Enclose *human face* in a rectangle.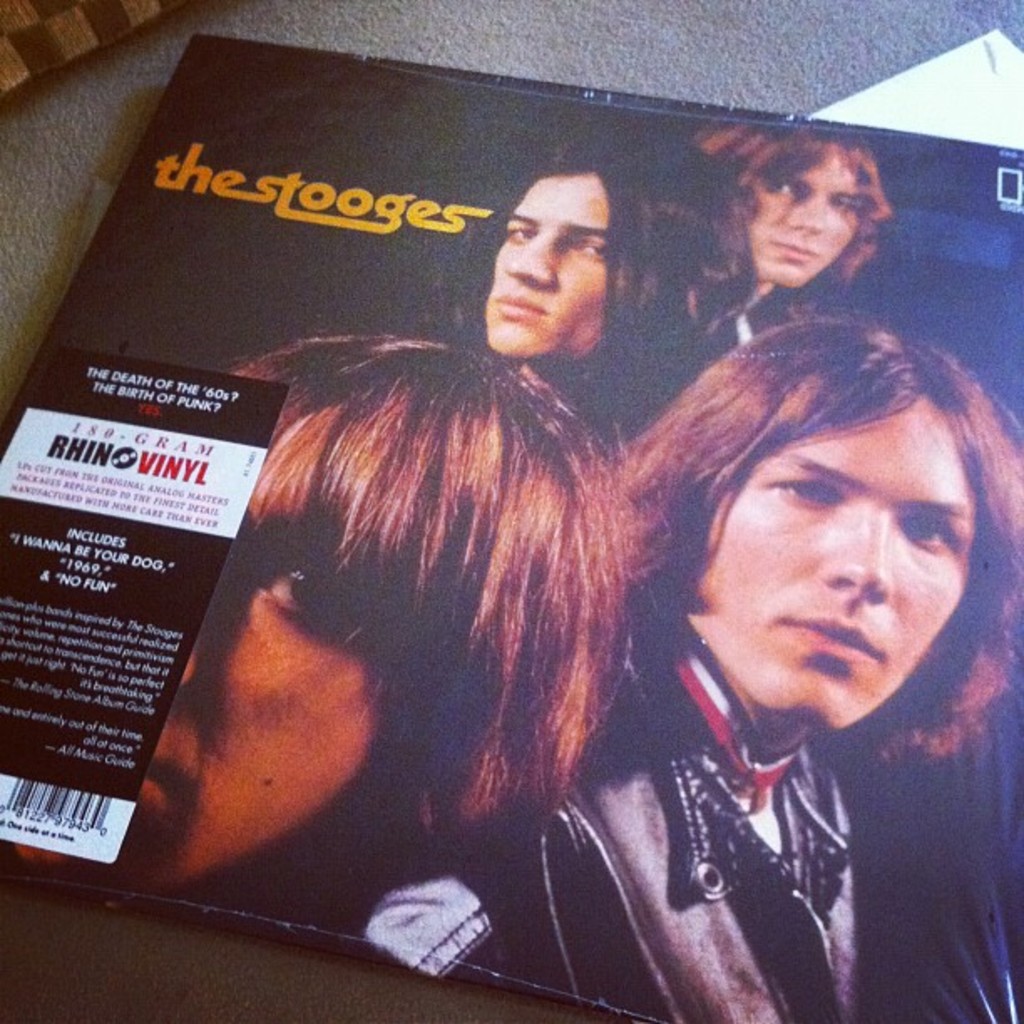
<box>13,534,390,900</box>.
